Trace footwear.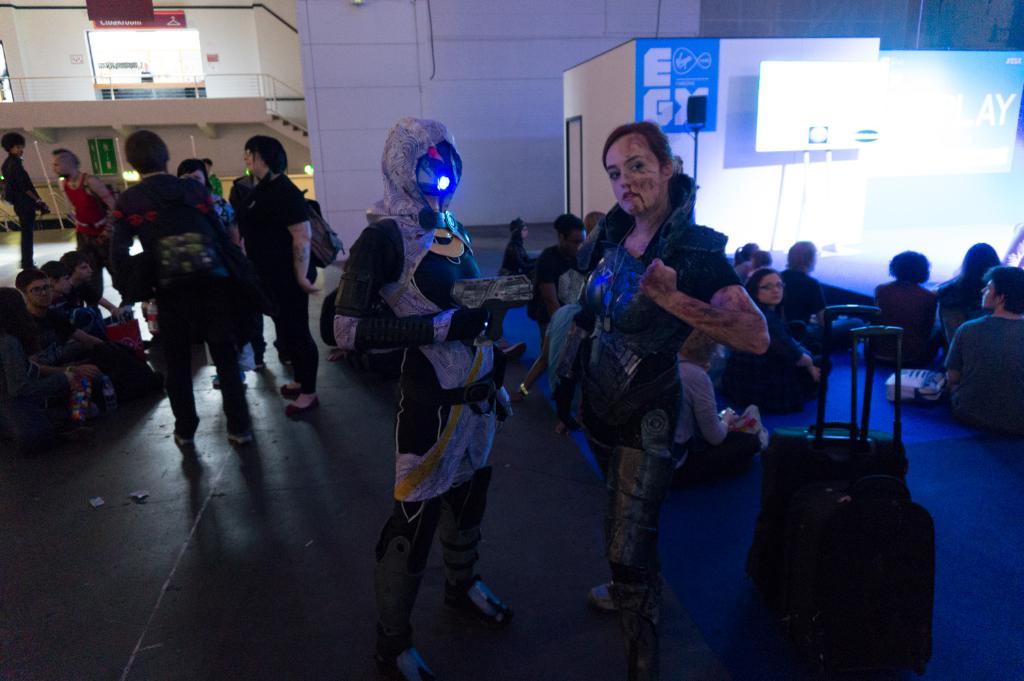
Traced to box(445, 561, 517, 652).
